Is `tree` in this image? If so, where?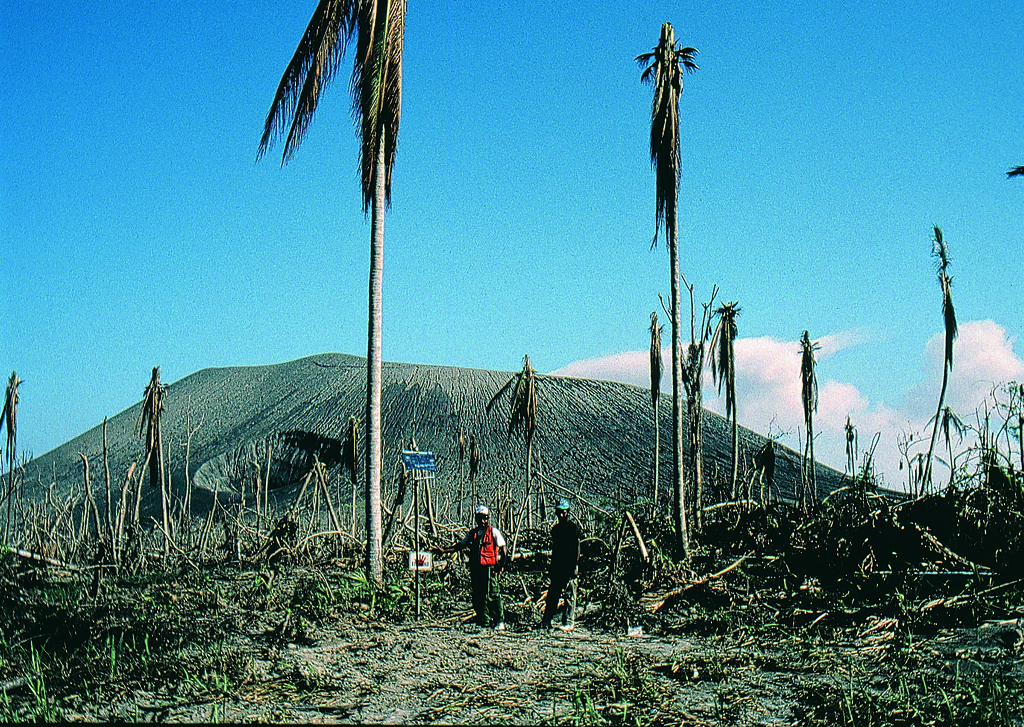
Yes, at <region>488, 348, 545, 523</region>.
